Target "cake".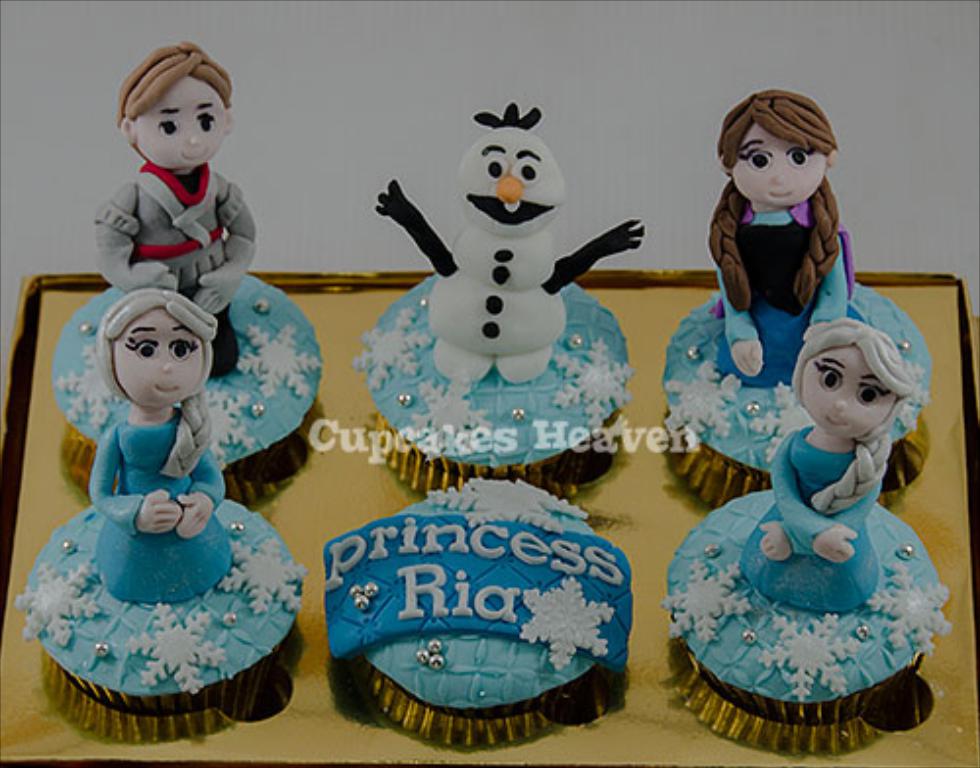
Target region: select_region(353, 108, 645, 492).
